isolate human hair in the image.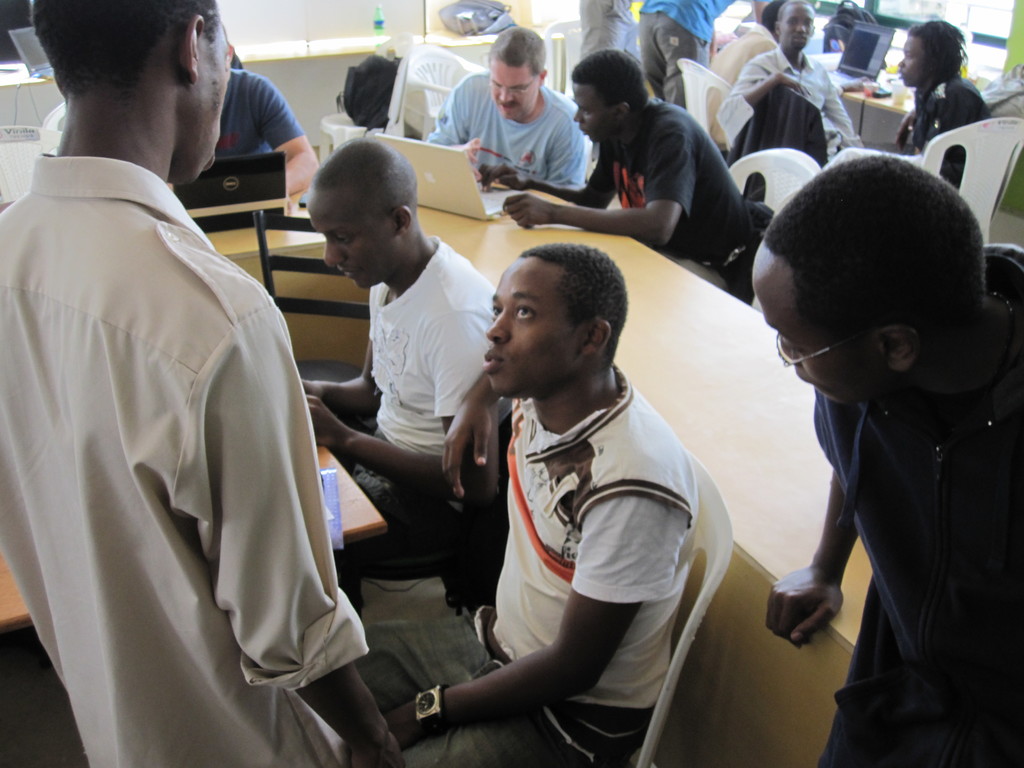
Isolated region: bbox(776, 0, 817, 29).
